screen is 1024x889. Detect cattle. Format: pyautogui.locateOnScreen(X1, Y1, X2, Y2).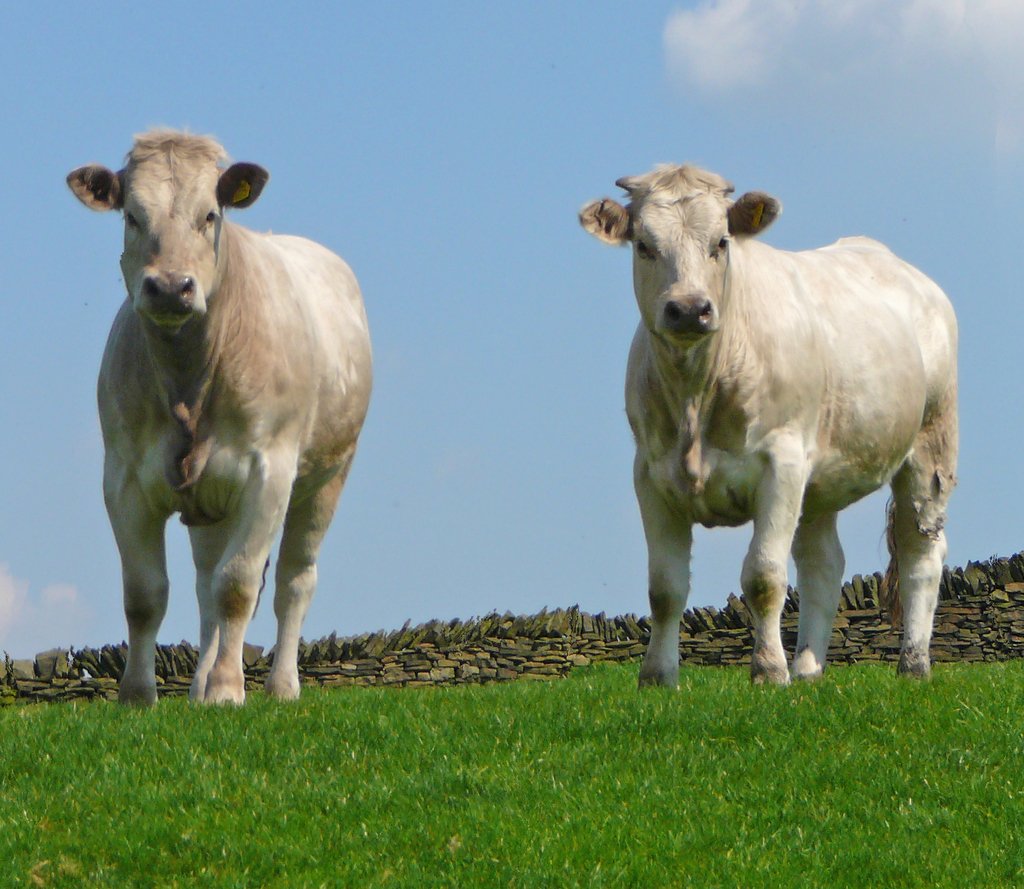
pyautogui.locateOnScreen(53, 124, 366, 740).
